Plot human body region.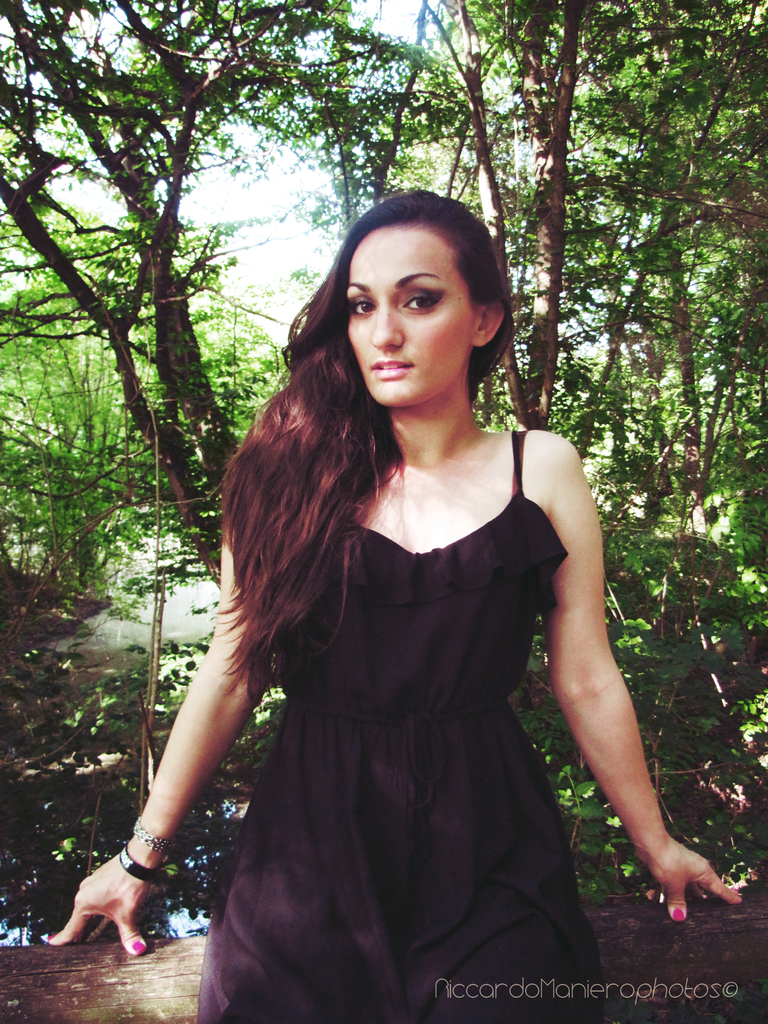
Plotted at 124, 227, 645, 1023.
